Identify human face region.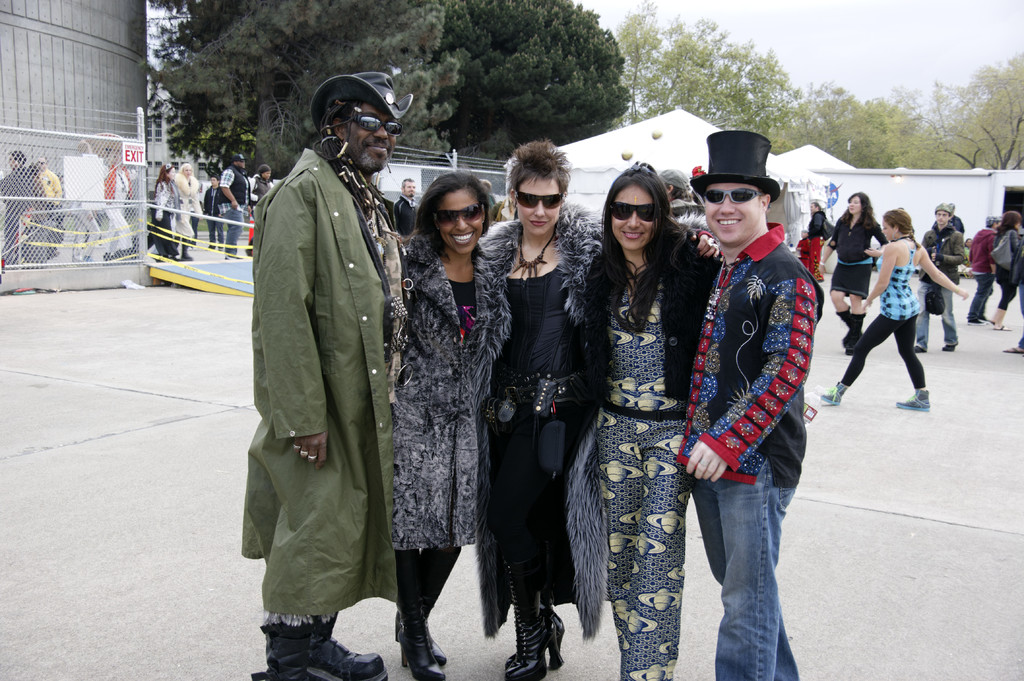
Region: crop(935, 206, 955, 228).
